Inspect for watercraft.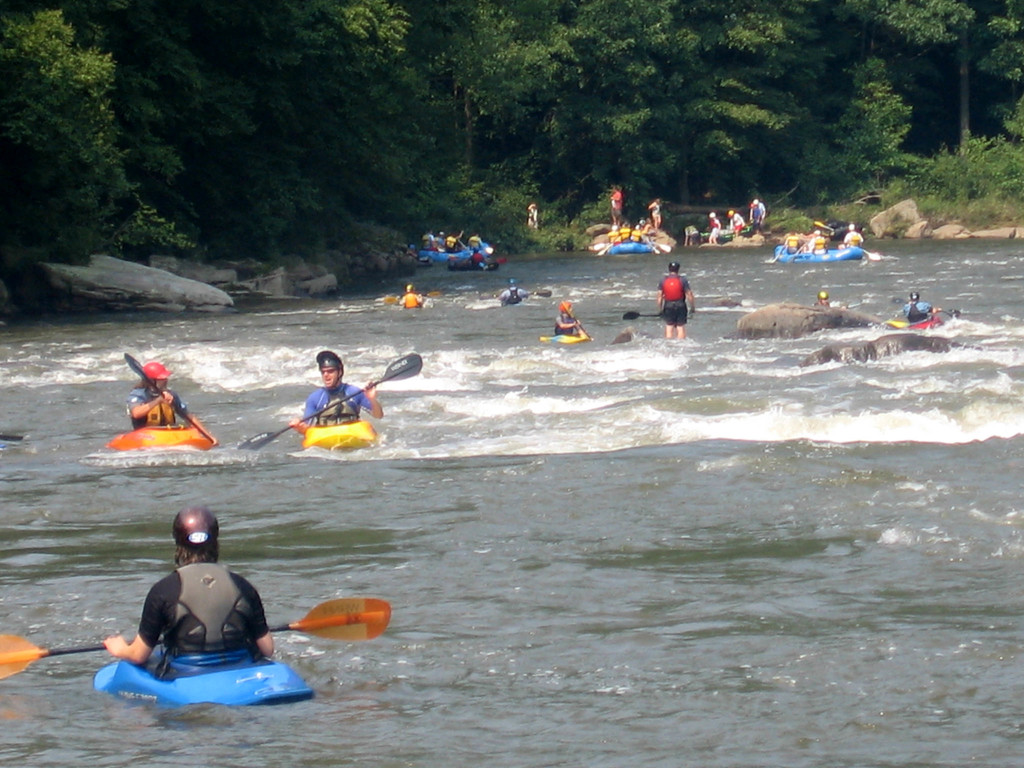
Inspection: 540 330 582 344.
